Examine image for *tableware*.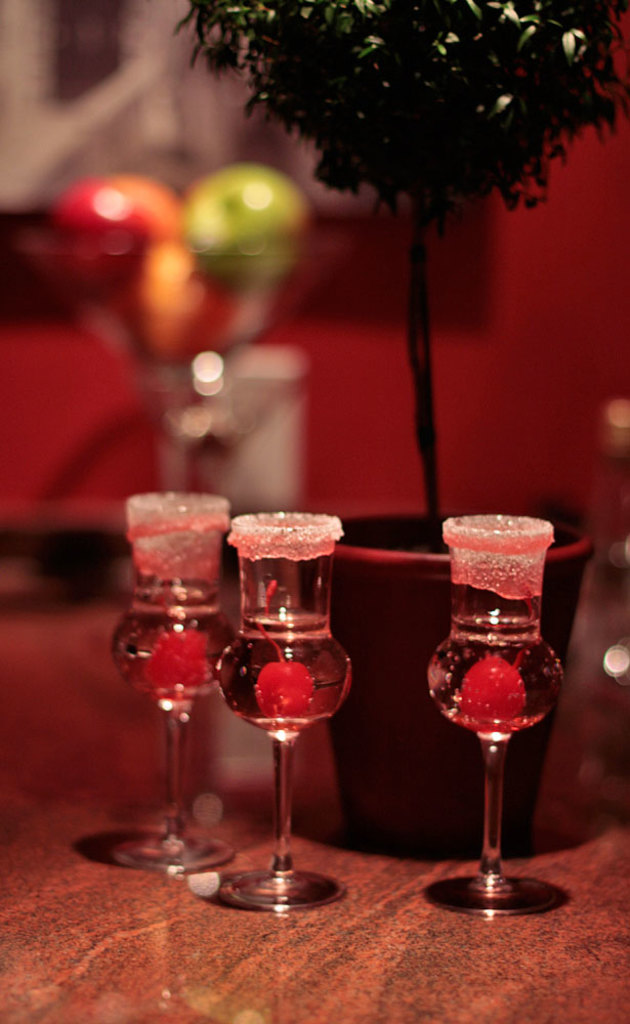
Examination result: (419,559,558,912).
